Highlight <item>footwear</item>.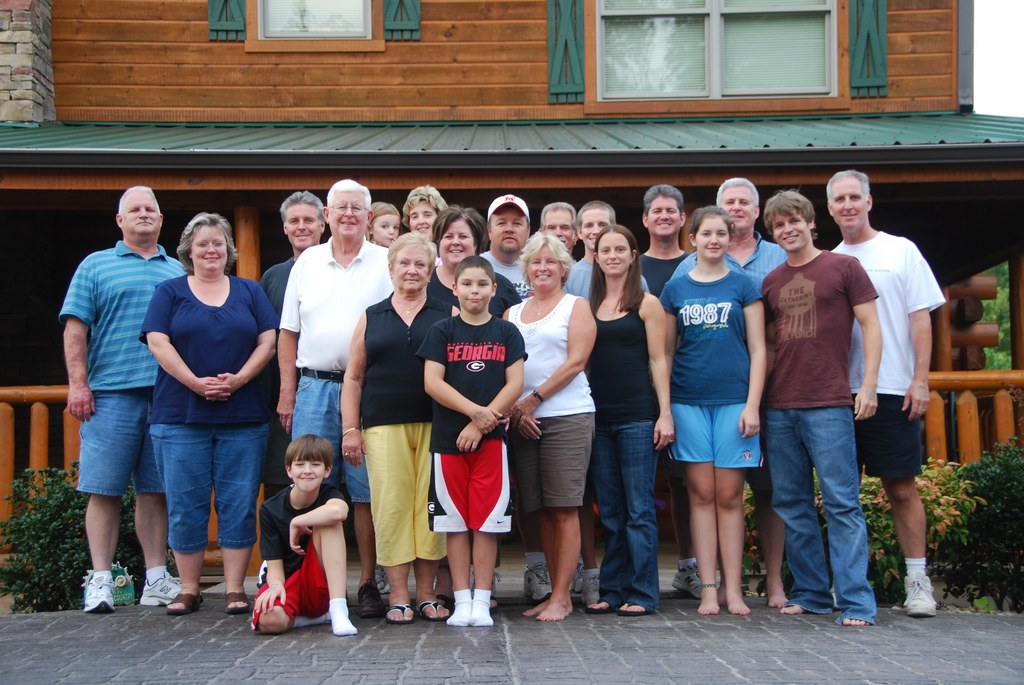
Highlighted region: BBox(85, 571, 115, 611).
